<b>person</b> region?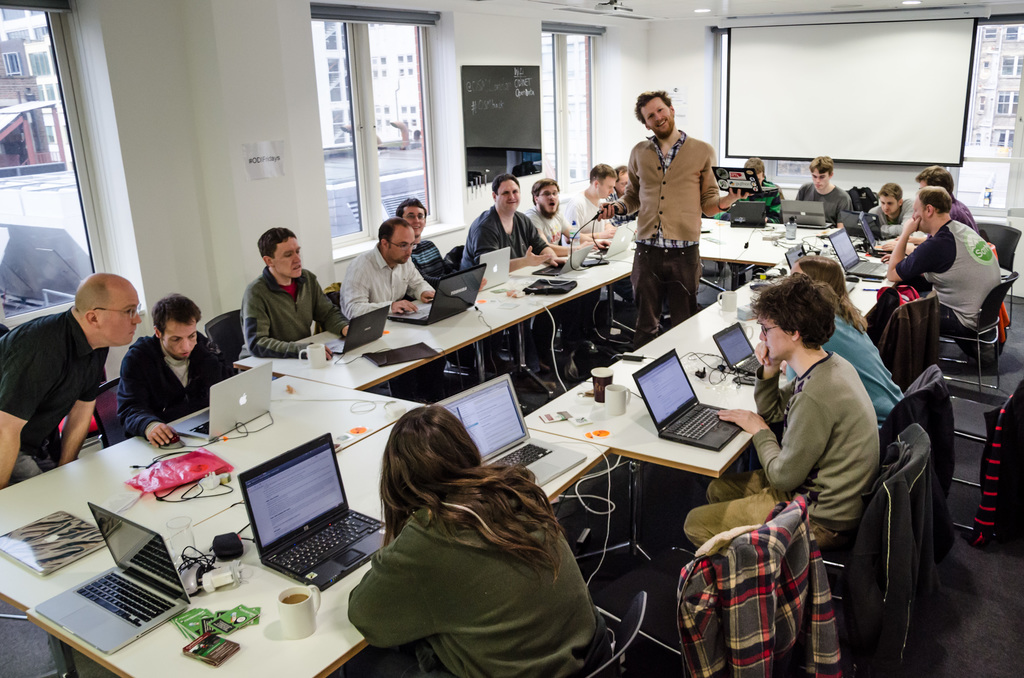
bbox=[0, 273, 143, 490]
